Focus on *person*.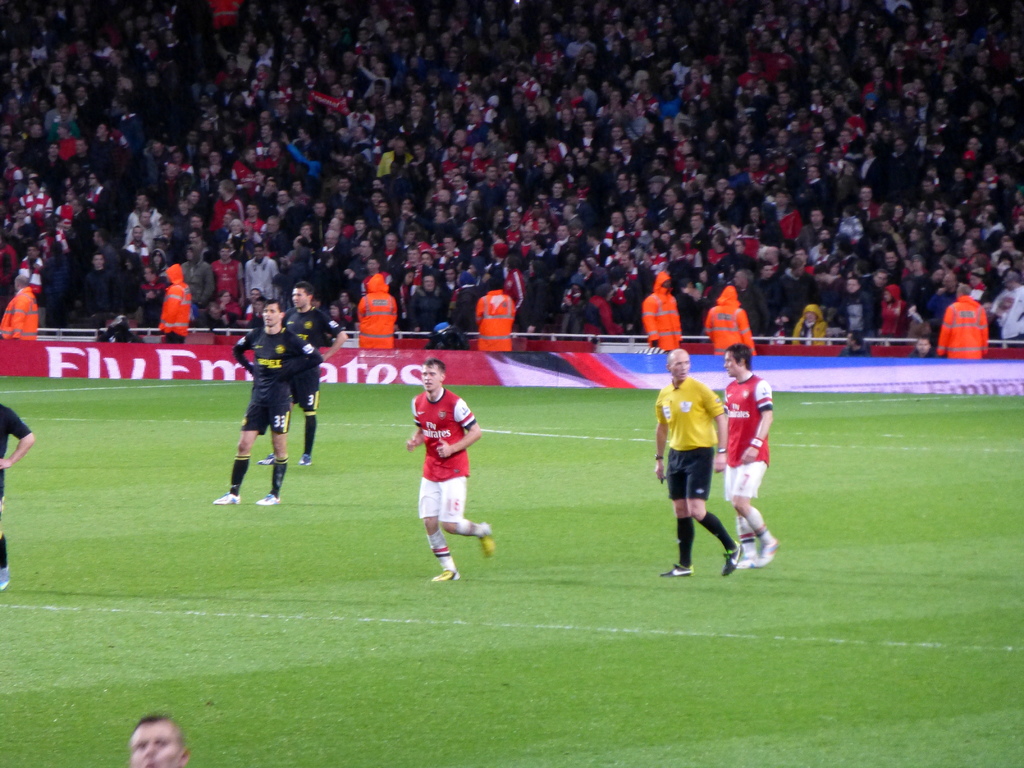
Focused at pyautogui.locateOnScreen(399, 356, 492, 582).
